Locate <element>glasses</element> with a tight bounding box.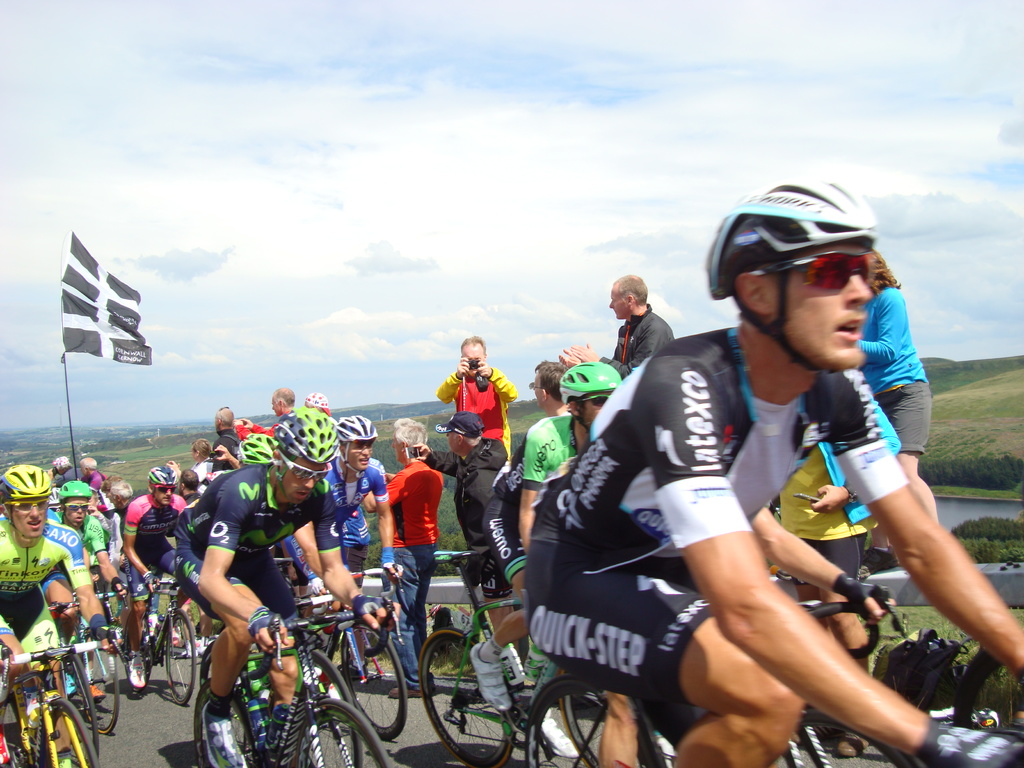
(152, 483, 186, 497).
